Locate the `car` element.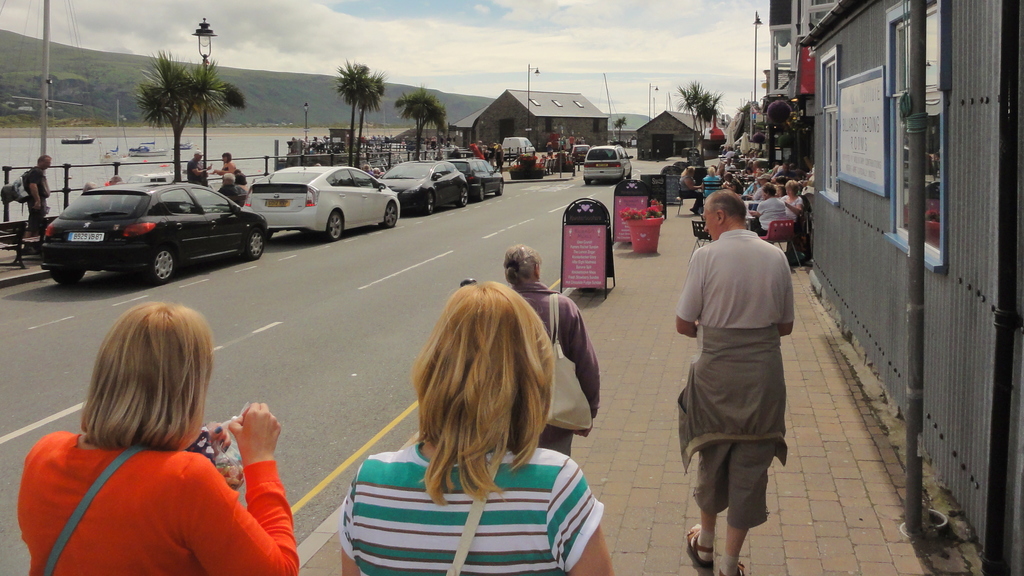
Element bbox: 243:156:400:234.
